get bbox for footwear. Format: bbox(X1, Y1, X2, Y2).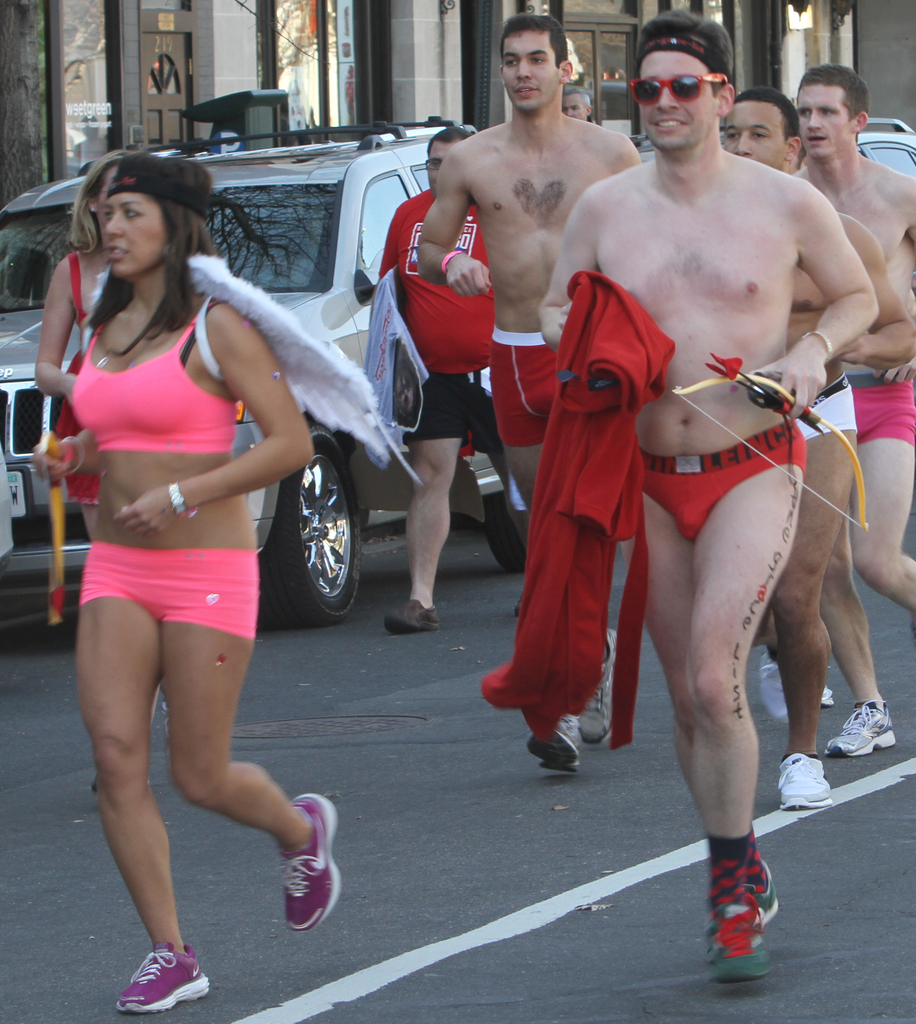
bbox(102, 932, 199, 1014).
